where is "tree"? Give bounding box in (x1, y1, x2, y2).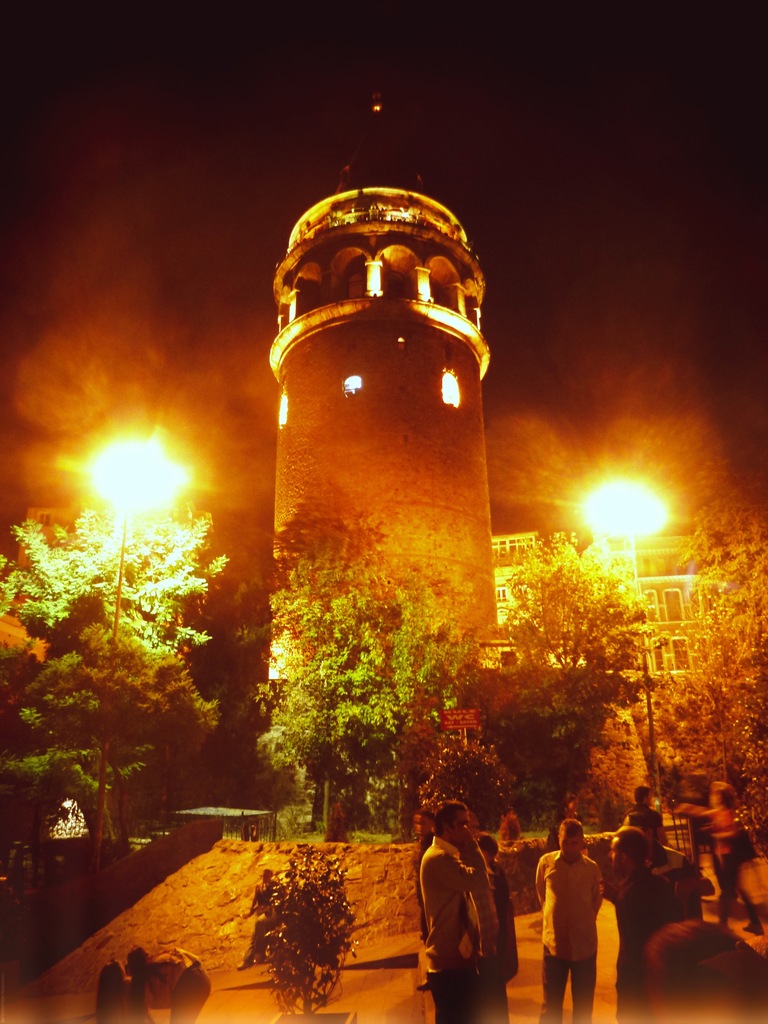
(673, 454, 767, 762).
